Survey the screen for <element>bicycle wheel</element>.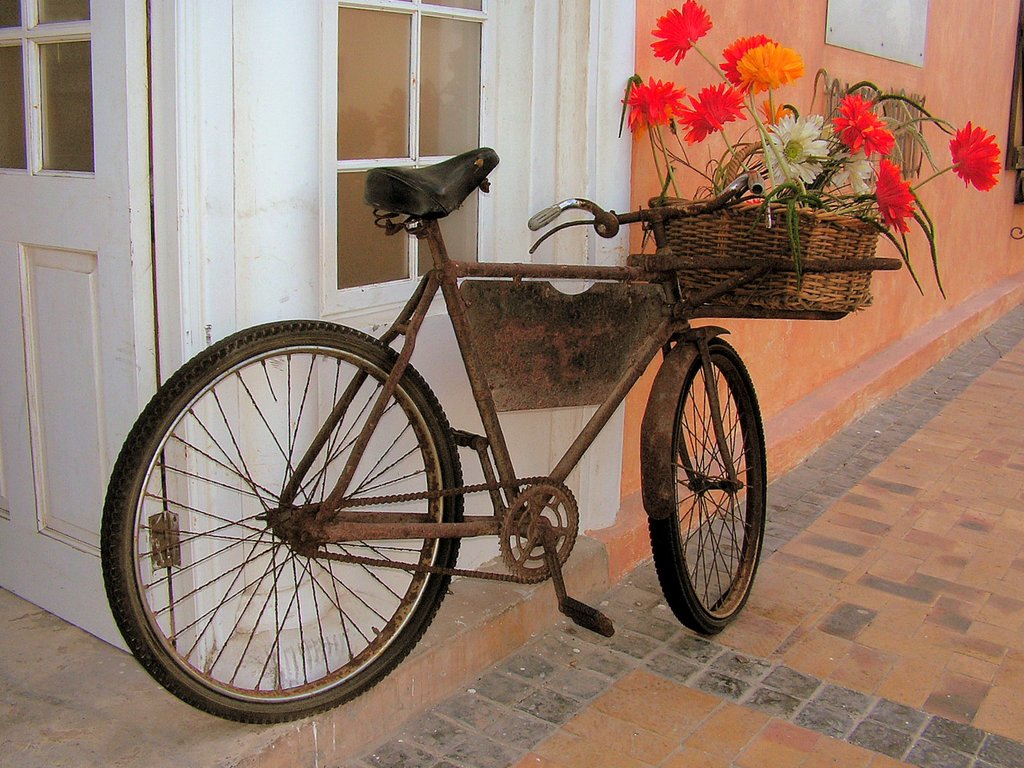
Survey found: [104, 315, 469, 719].
